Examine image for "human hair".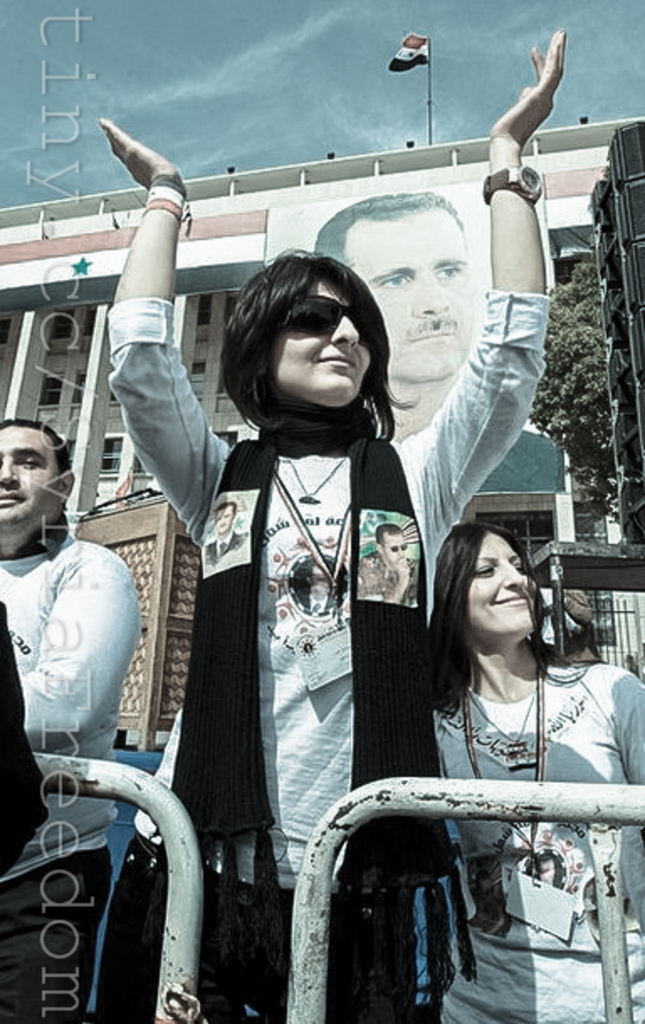
Examination result: 420, 525, 590, 718.
